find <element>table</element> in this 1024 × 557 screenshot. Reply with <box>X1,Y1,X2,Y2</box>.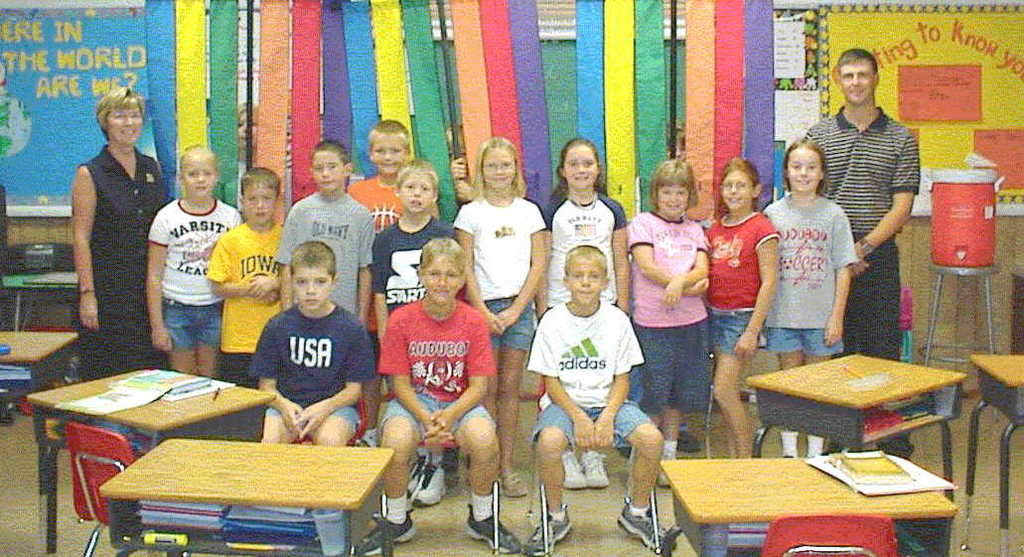
<box>745,351,967,504</box>.
